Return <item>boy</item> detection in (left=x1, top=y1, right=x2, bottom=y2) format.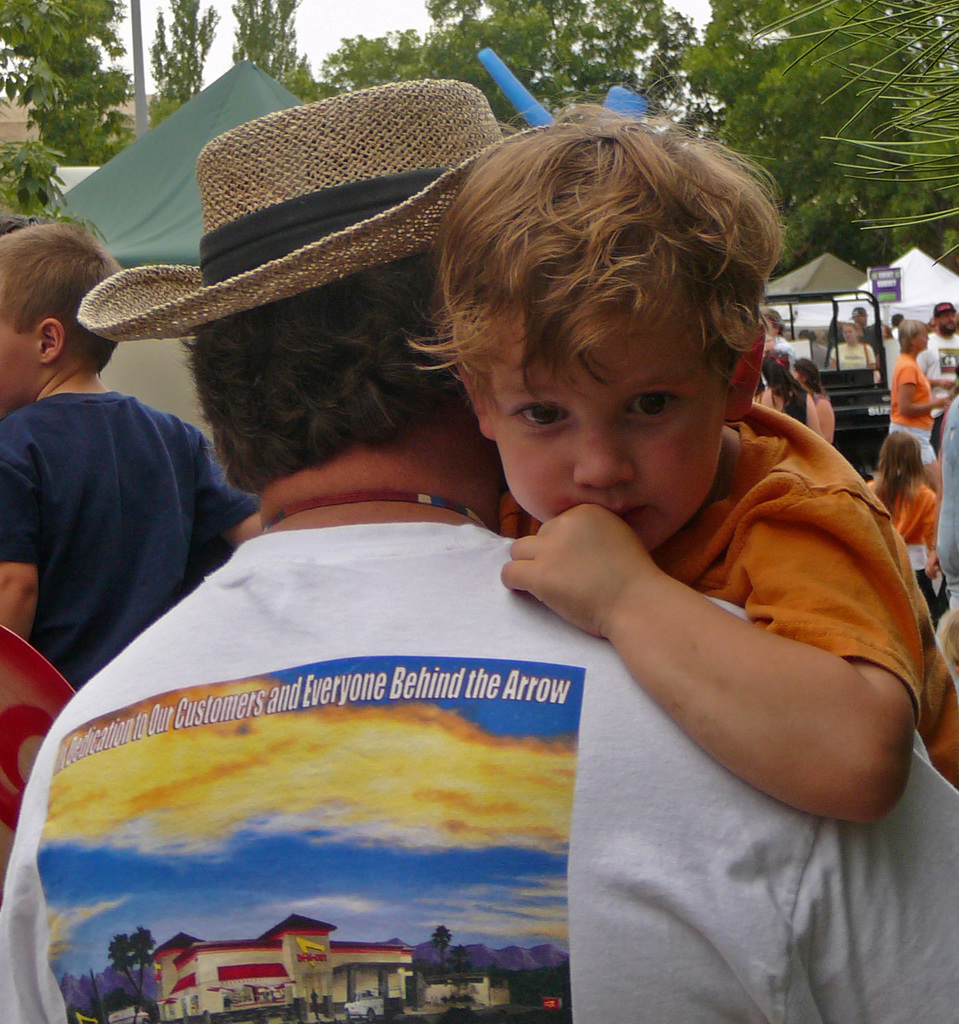
(left=407, top=114, right=958, bottom=826).
